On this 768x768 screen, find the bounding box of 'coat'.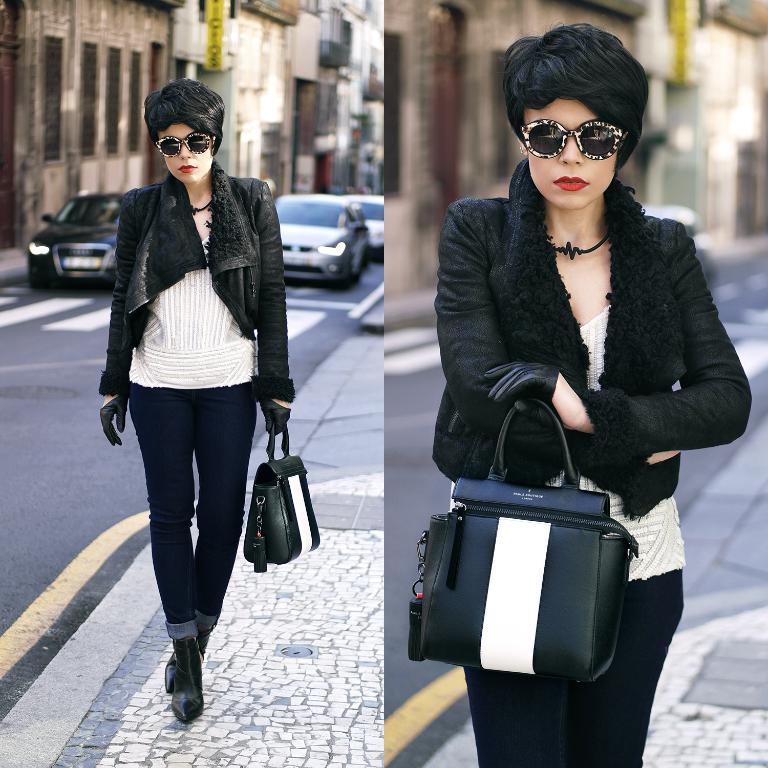
Bounding box: <box>440,126,724,538</box>.
